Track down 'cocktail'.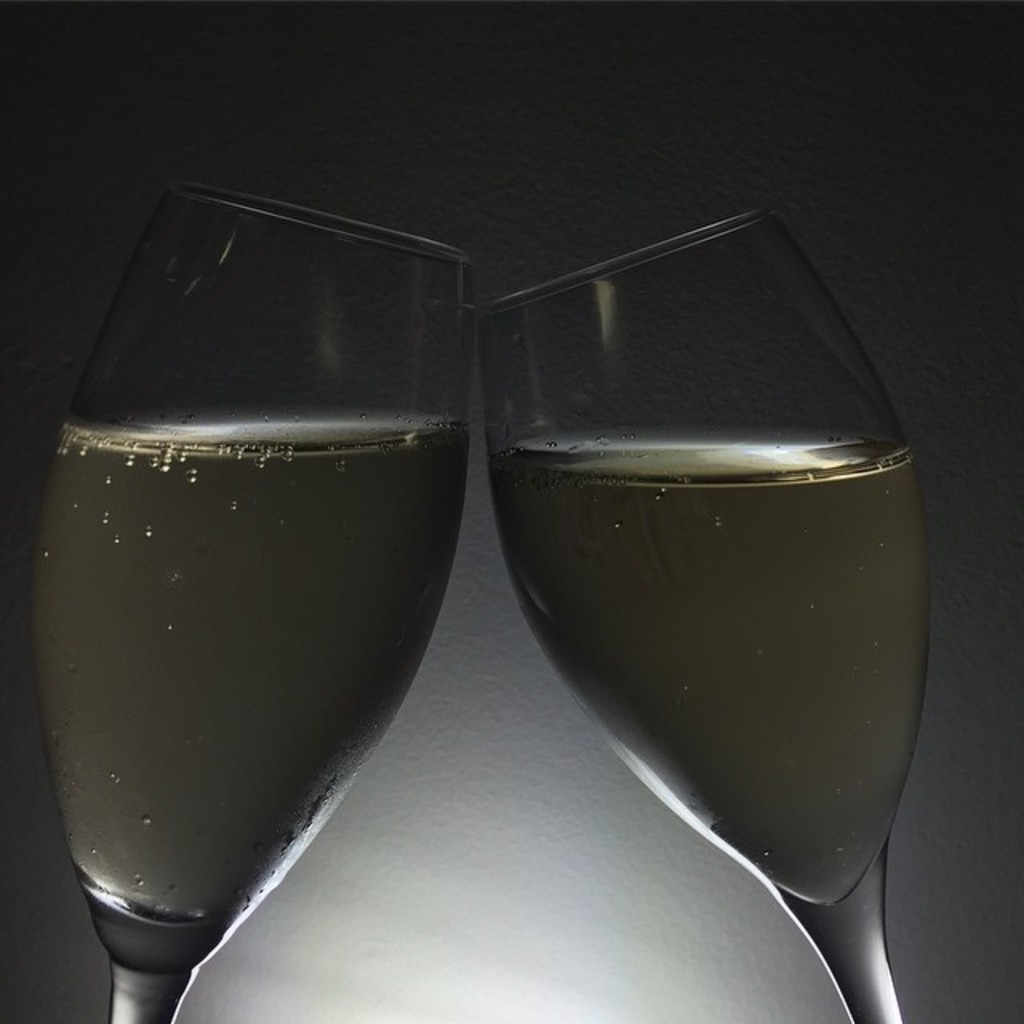
Tracked to {"x1": 18, "y1": 178, "x2": 469, "y2": 1022}.
